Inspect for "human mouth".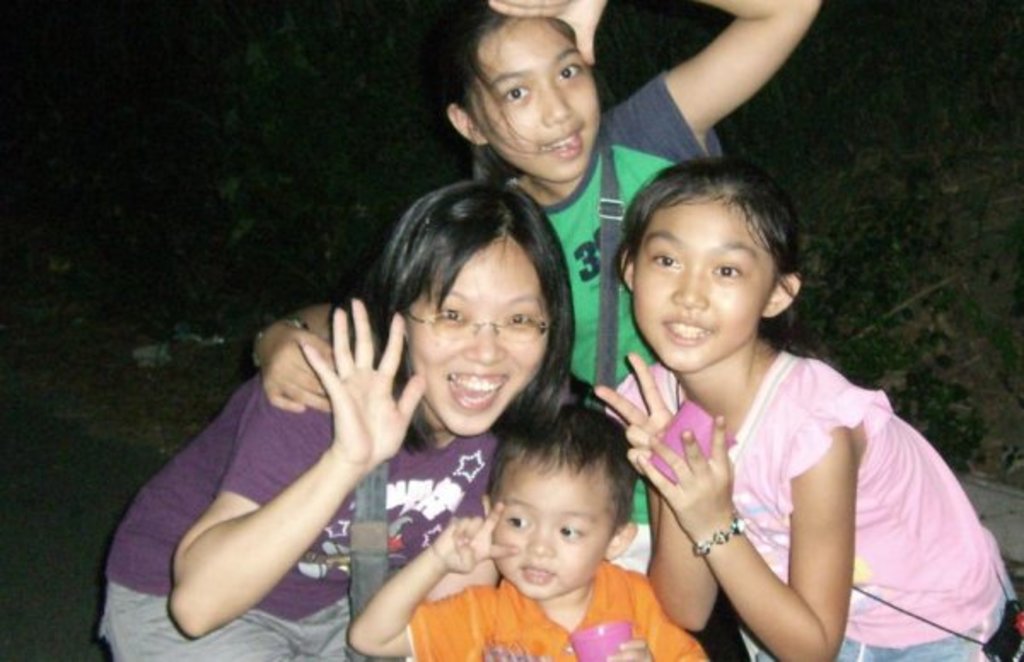
Inspection: 655, 317, 717, 351.
